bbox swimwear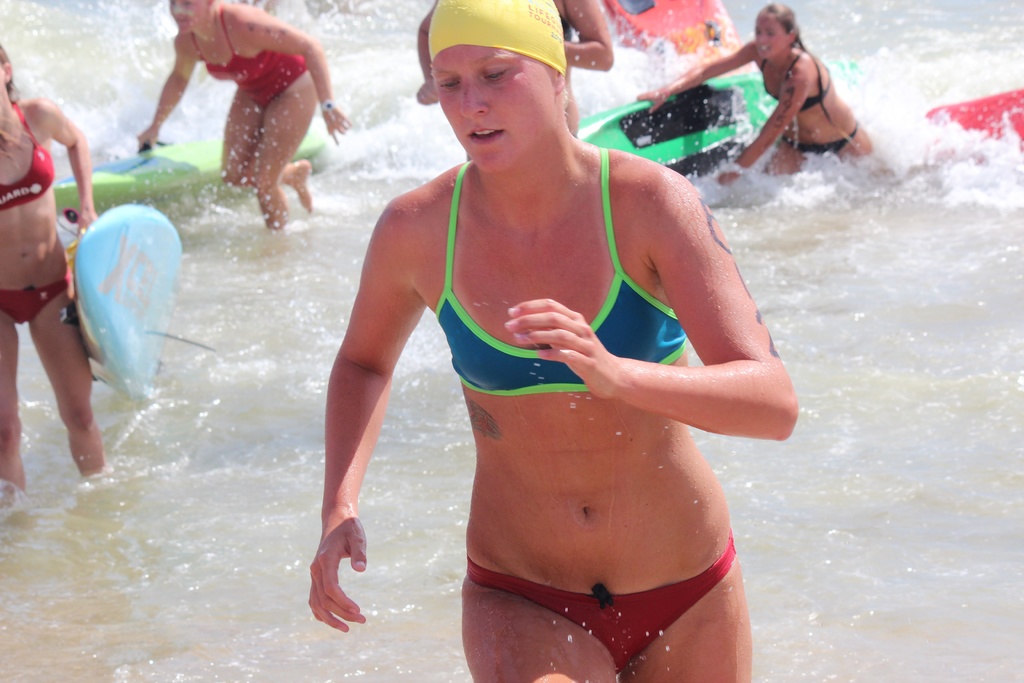
<region>196, 3, 317, 106</region>
